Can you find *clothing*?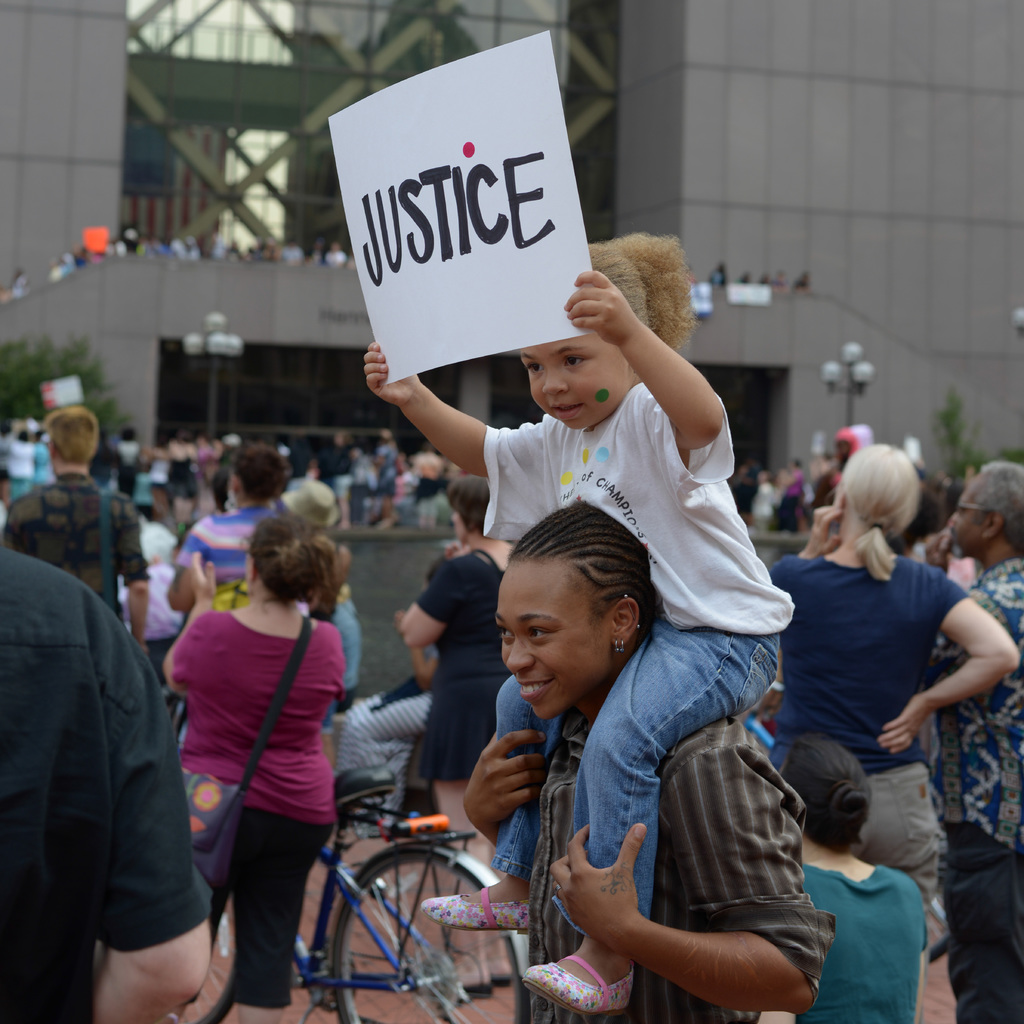
Yes, bounding box: region(404, 547, 514, 780).
